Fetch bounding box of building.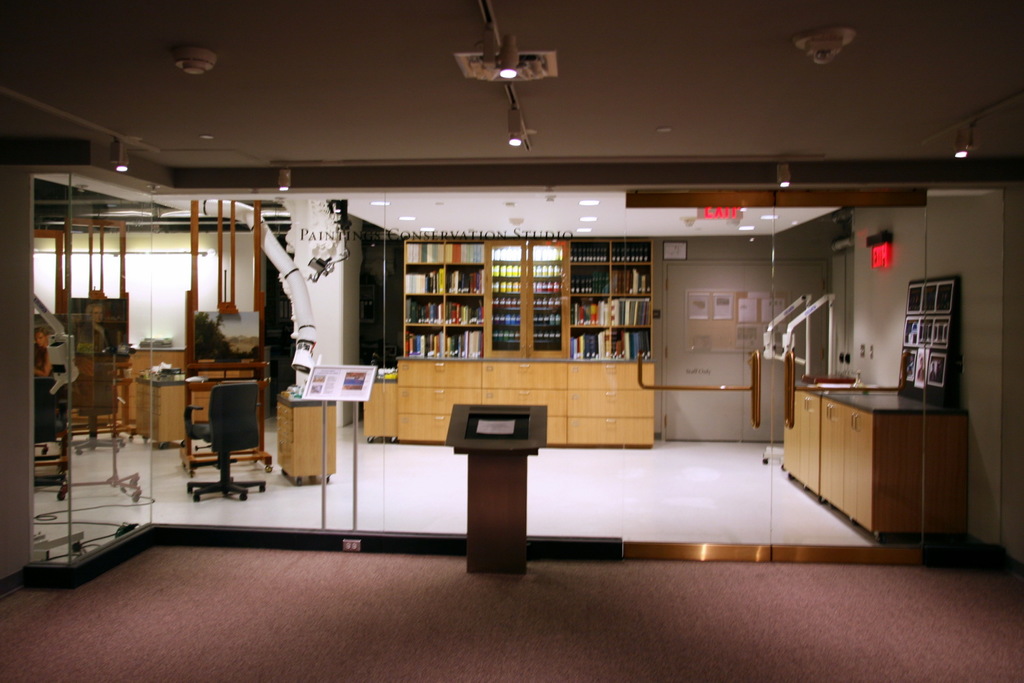
Bbox: {"left": 1, "top": 0, "right": 1023, "bottom": 682}.
